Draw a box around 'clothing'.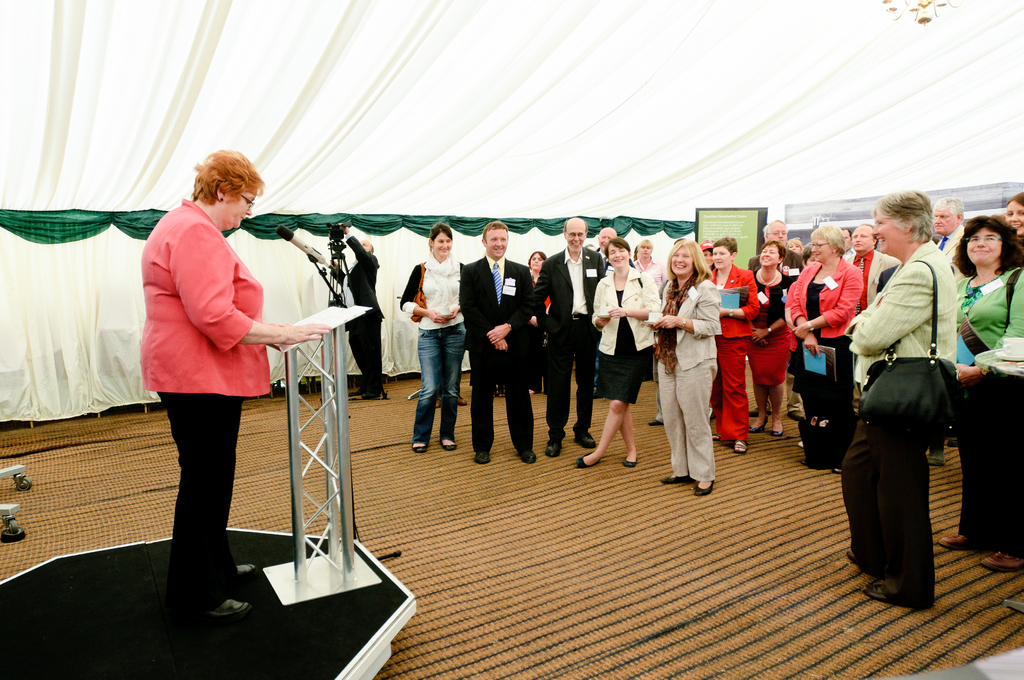
<bbox>700, 258, 758, 439</bbox>.
